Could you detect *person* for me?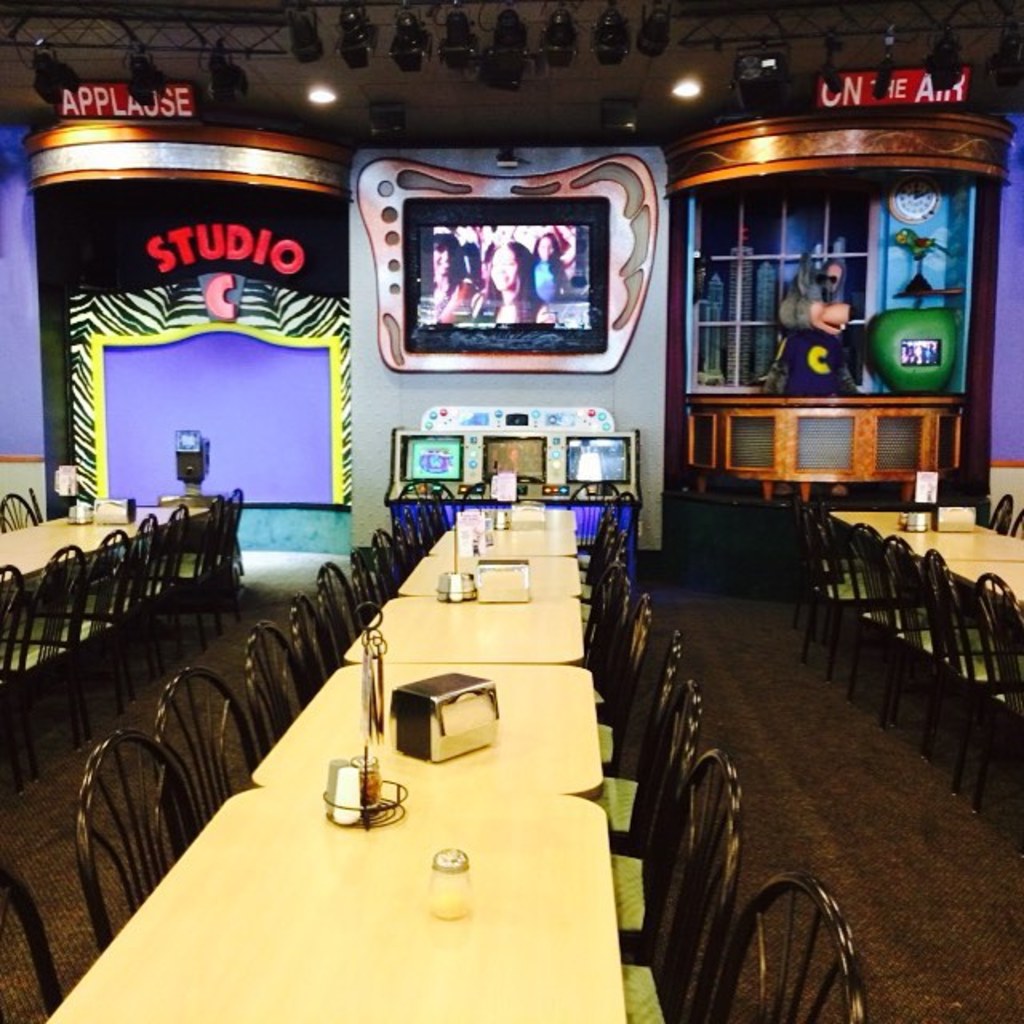
Detection result: 483:251:536:322.
